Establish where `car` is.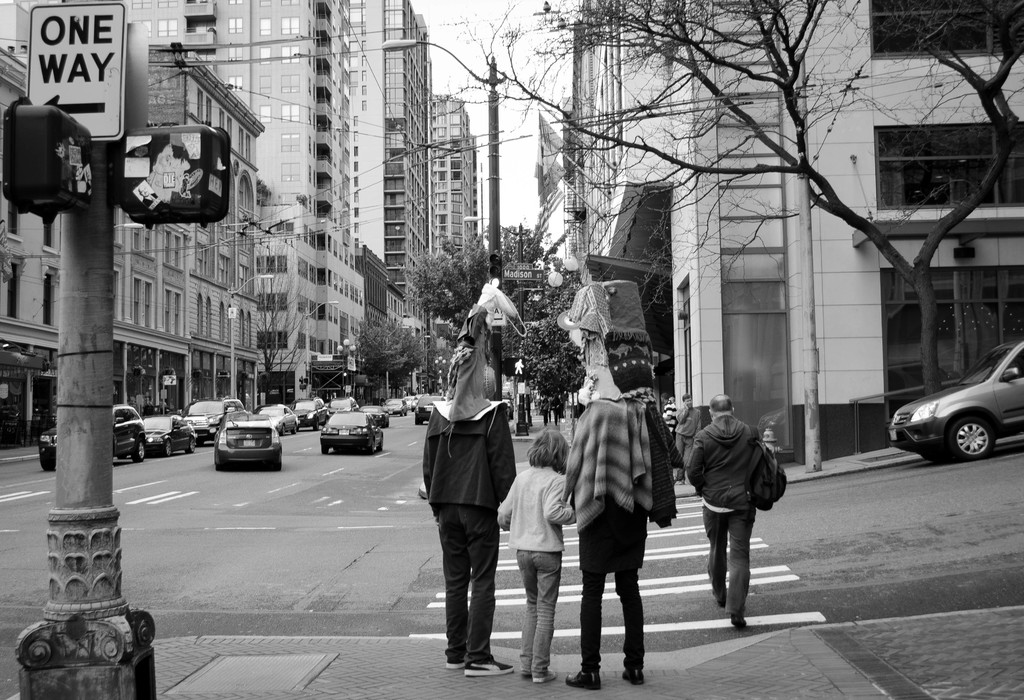
Established at box(890, 340, 1023, 459).
